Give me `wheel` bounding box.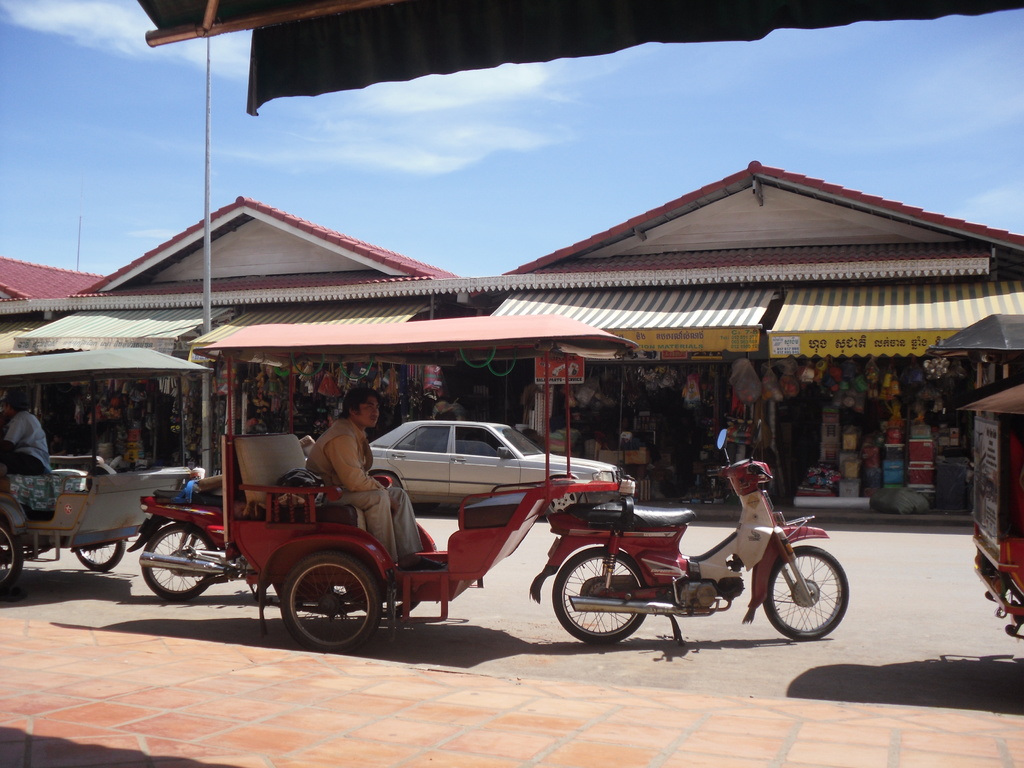
box(540, 466, 579, 528).
